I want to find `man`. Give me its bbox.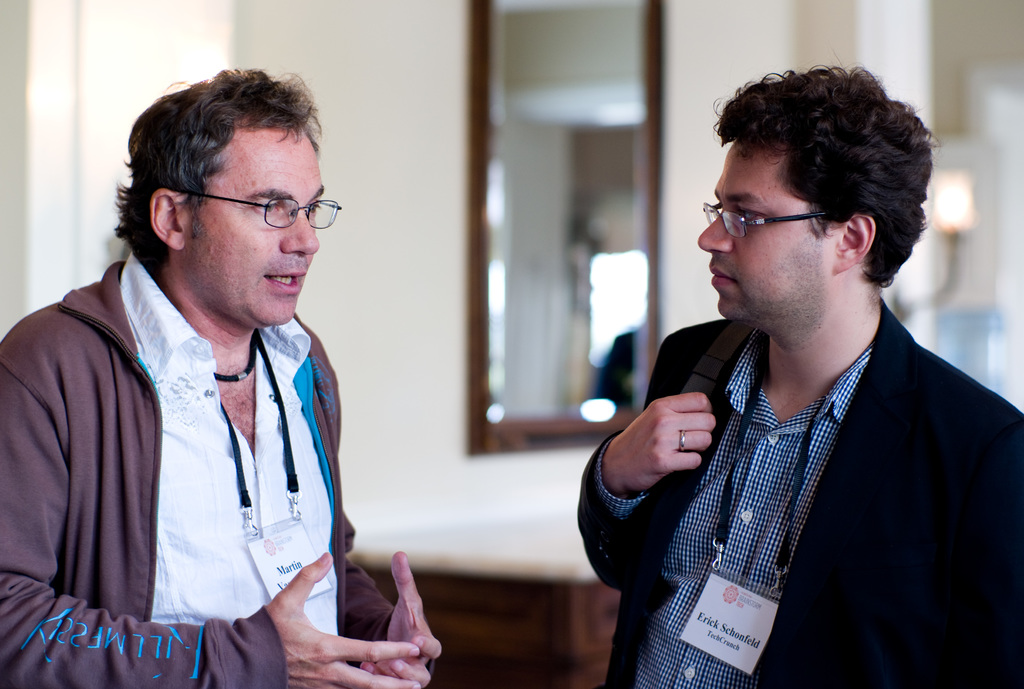
(0,66,441,688).
